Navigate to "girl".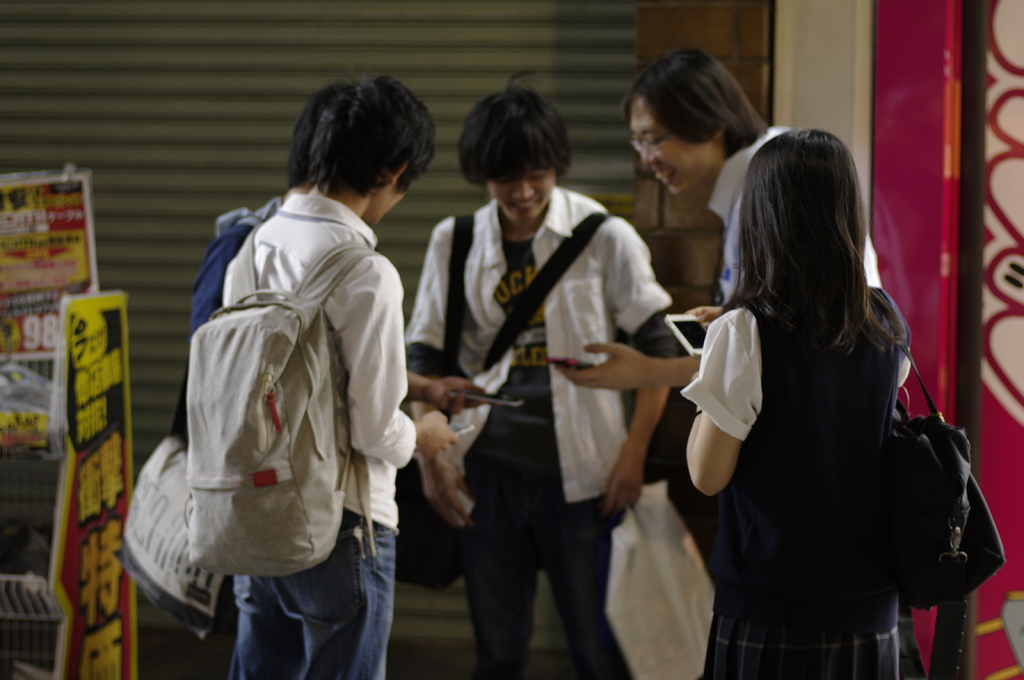
Navigation target: [x1=679, y1=127, x2=912, y2=679].
